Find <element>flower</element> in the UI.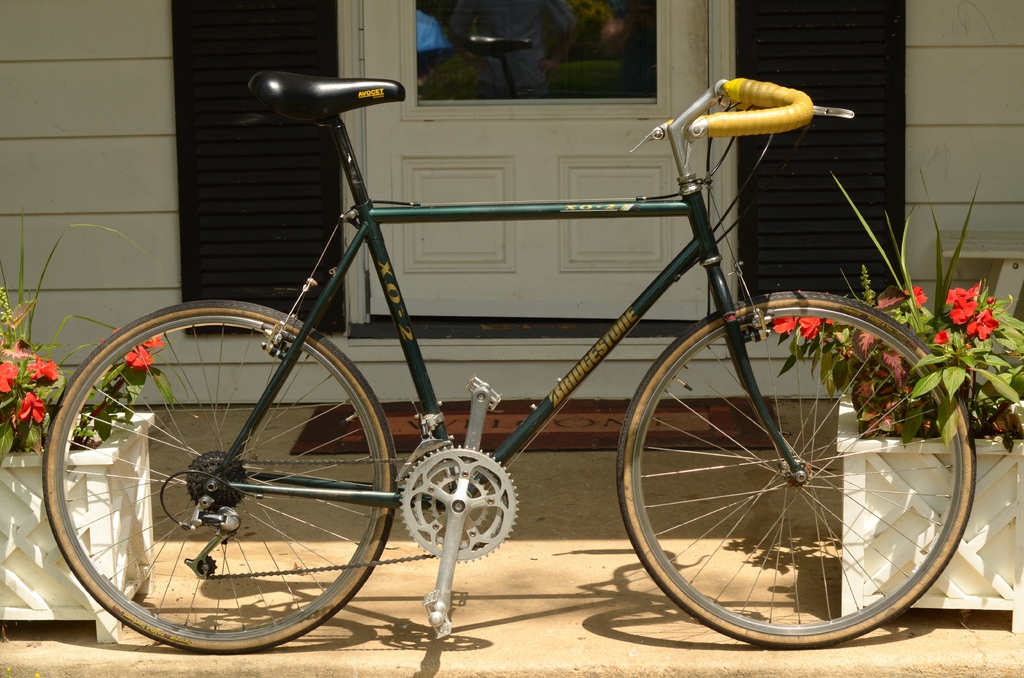
UI element at <box>904,285,927,309</box>.
